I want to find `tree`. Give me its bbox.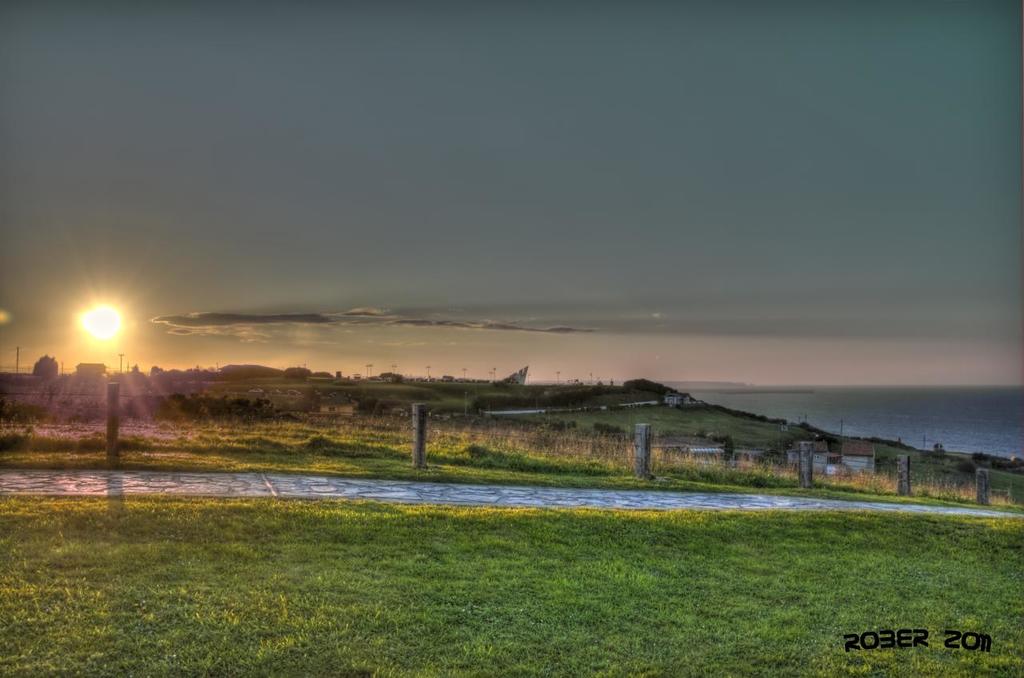
33, 355, 58, 375.
